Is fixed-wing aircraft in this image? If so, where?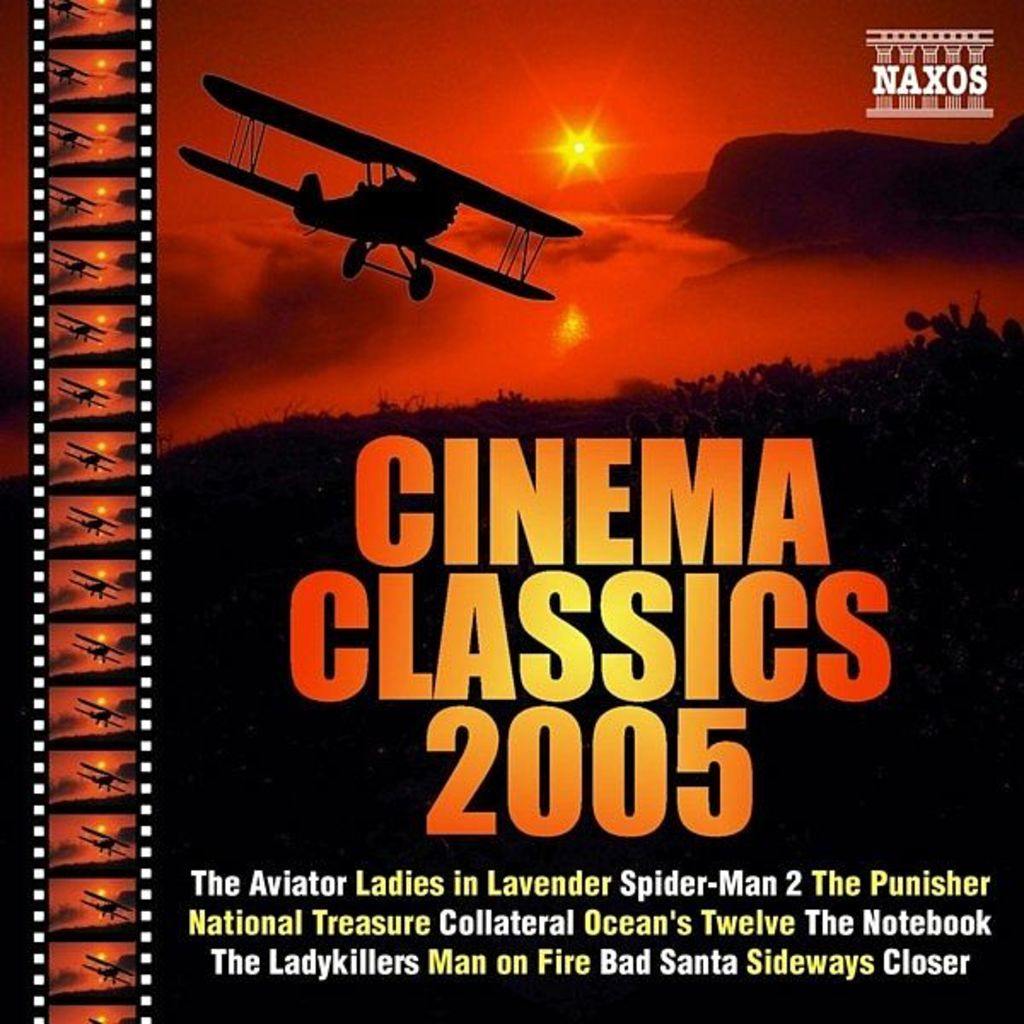
Yes, at 174,56,601,328.
